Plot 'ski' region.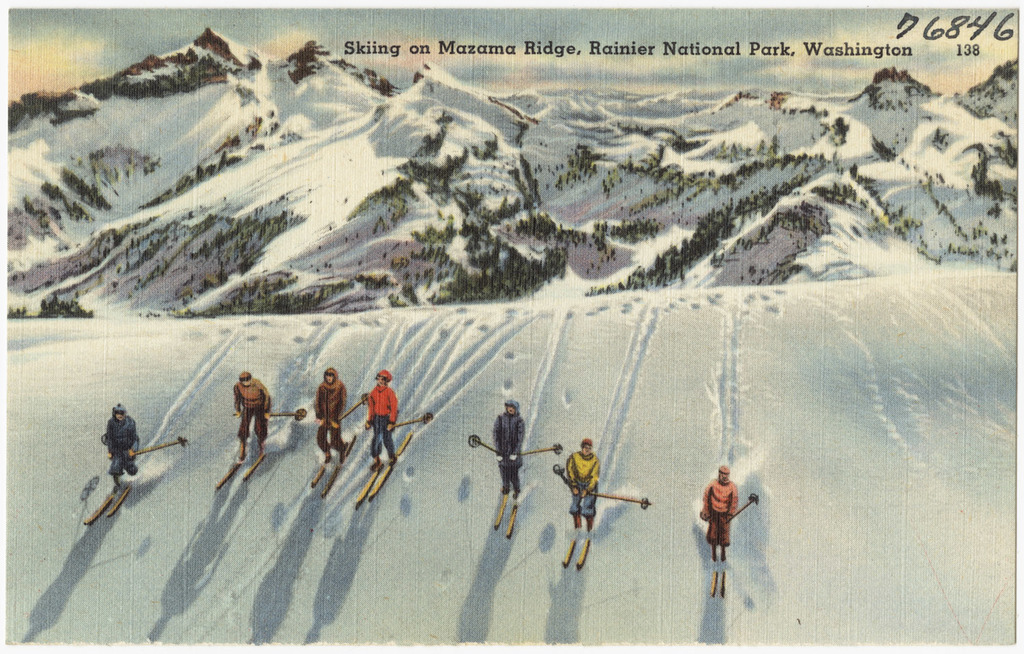
Plotted at [488,491,512,531].
